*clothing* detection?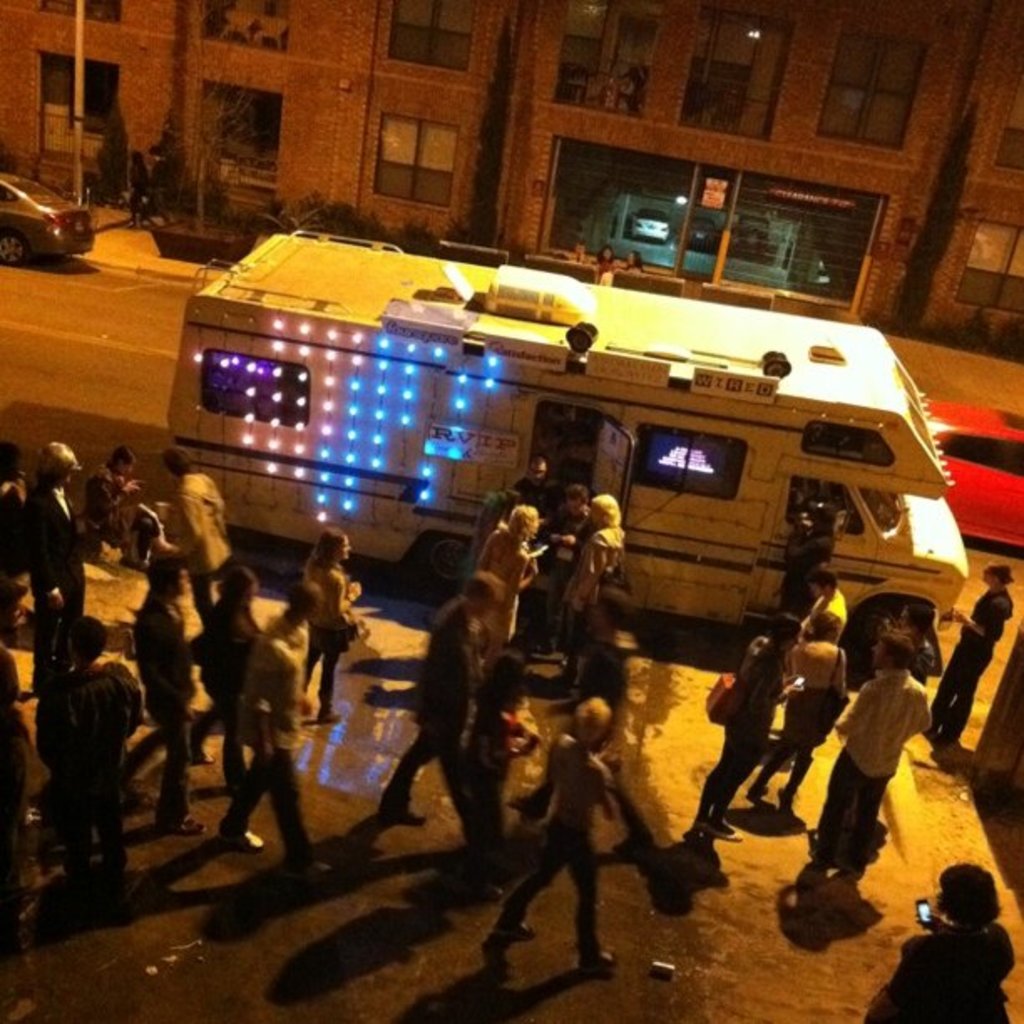
box(10, 609, 139, 899)
